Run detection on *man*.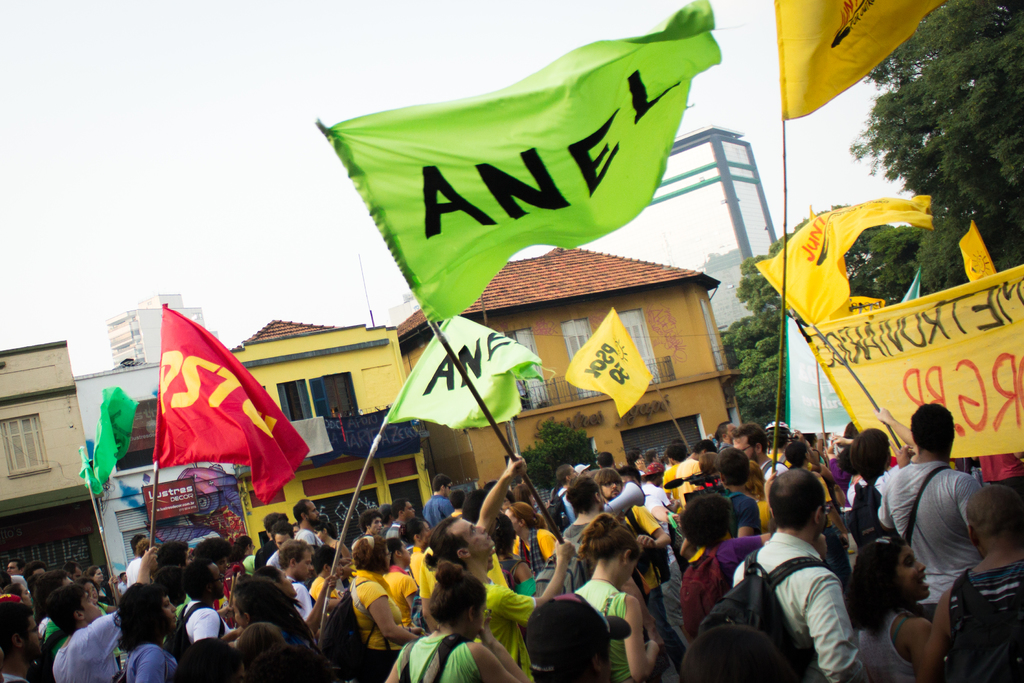
Result: locate(0, 603, 40, 682).
